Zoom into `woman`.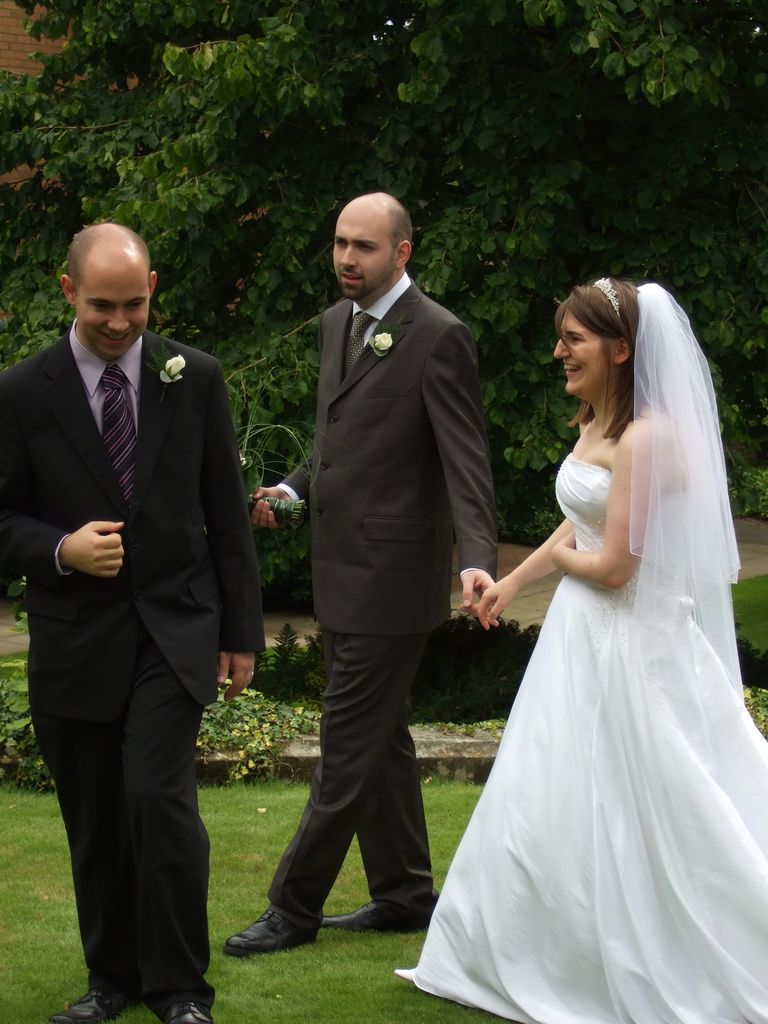
Zoom target: [left=388, top=273, right=767, bottom=1023].
